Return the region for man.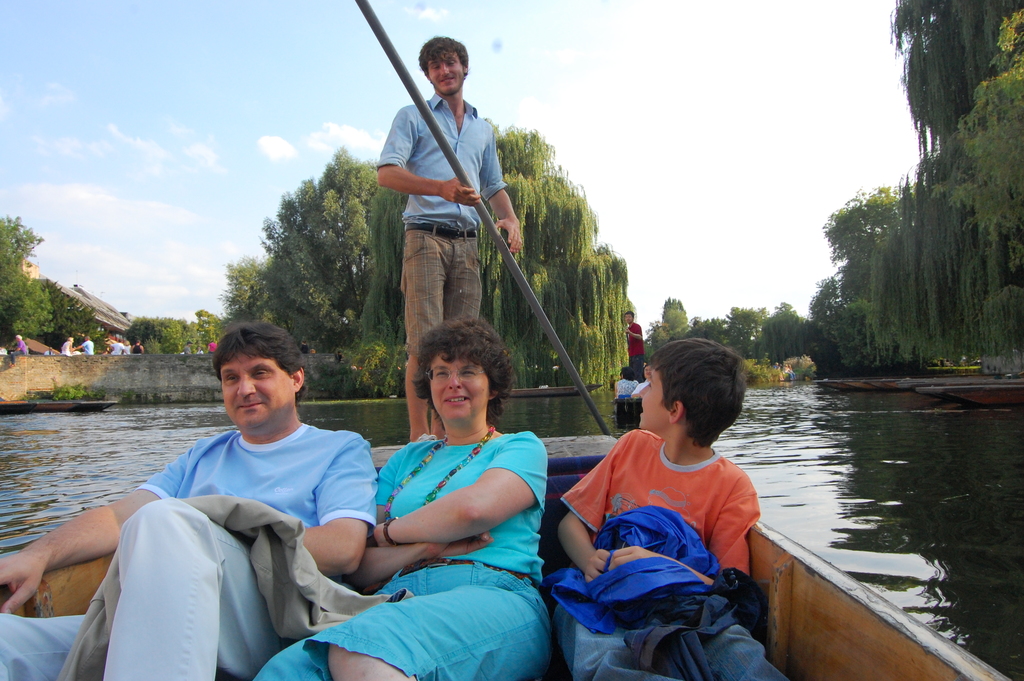
130:336:142:356.
